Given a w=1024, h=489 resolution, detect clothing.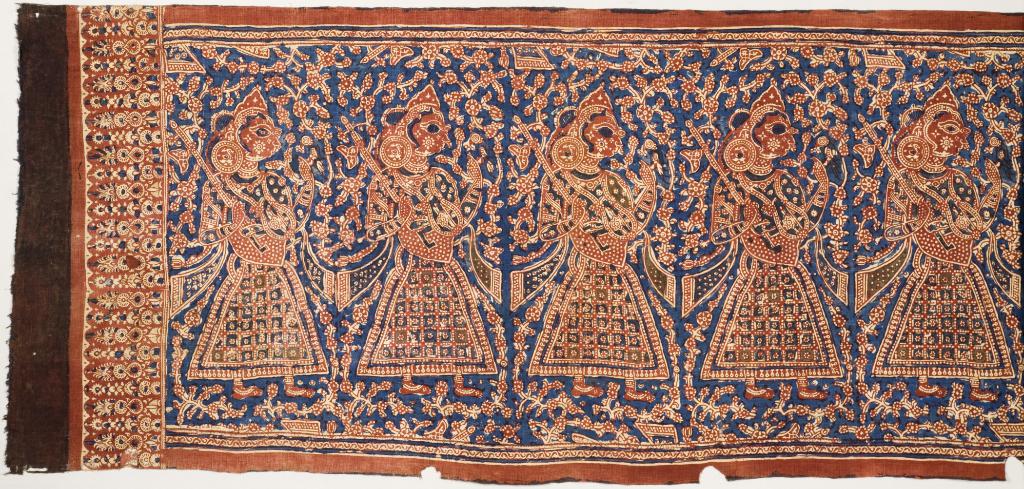
{"left": 681, "top": 167, "right": 852, "bottom": 380}.
